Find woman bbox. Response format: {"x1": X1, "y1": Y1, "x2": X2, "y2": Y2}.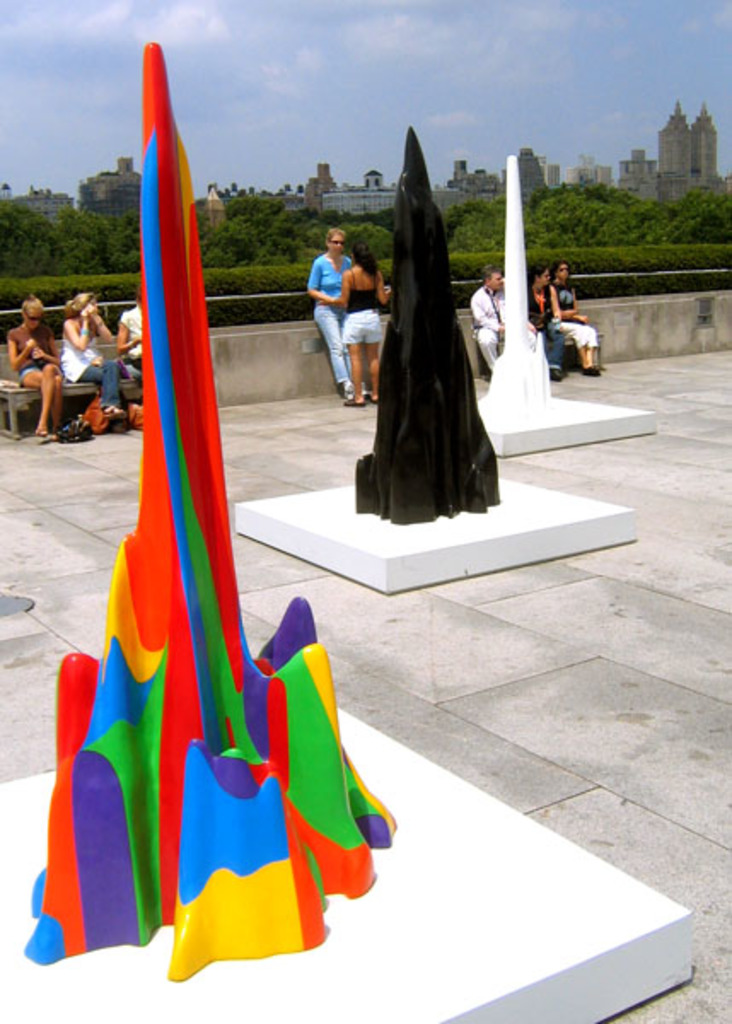
{"x1": 527, "y1": 263, "x2": 561, "y2": 374}.
